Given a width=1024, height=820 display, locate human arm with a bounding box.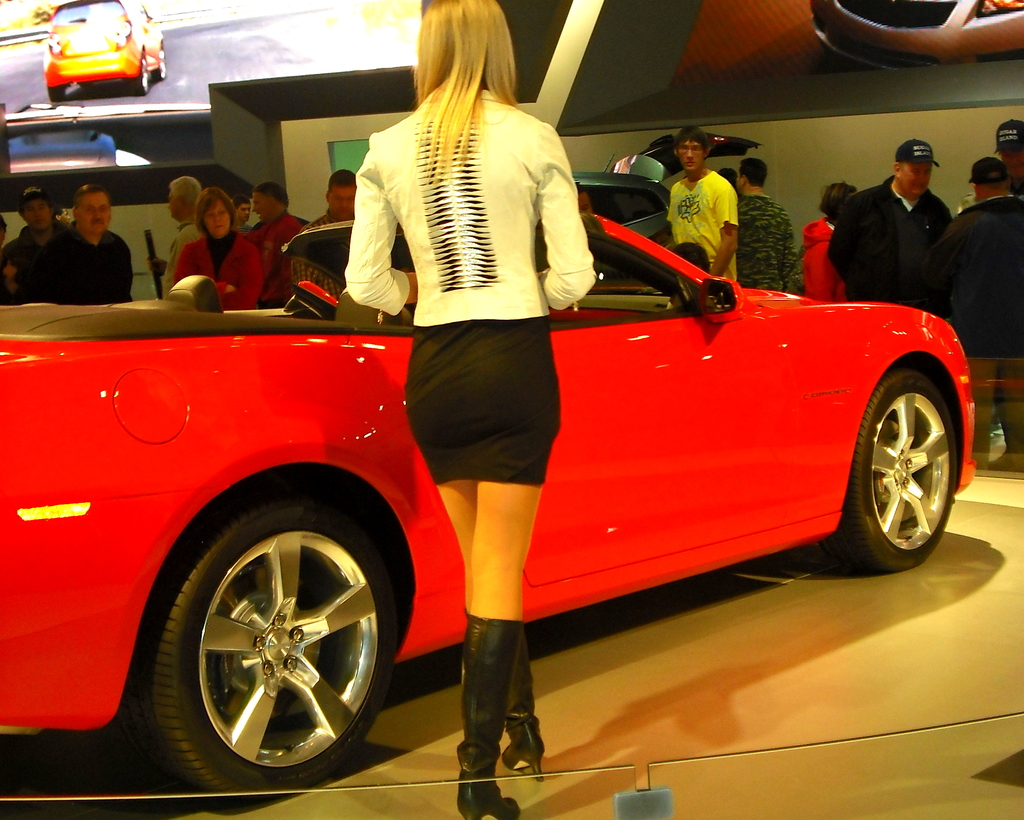
Located: region(516, 154, 580, 312).
